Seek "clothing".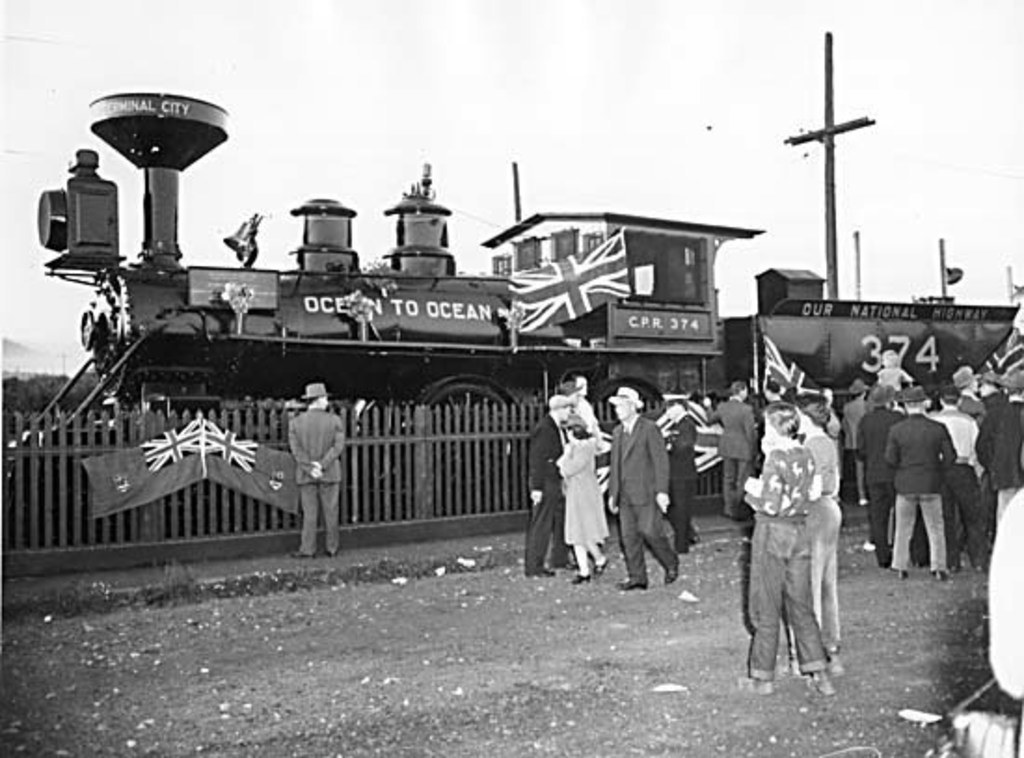
[609, 419, 678, 577].
